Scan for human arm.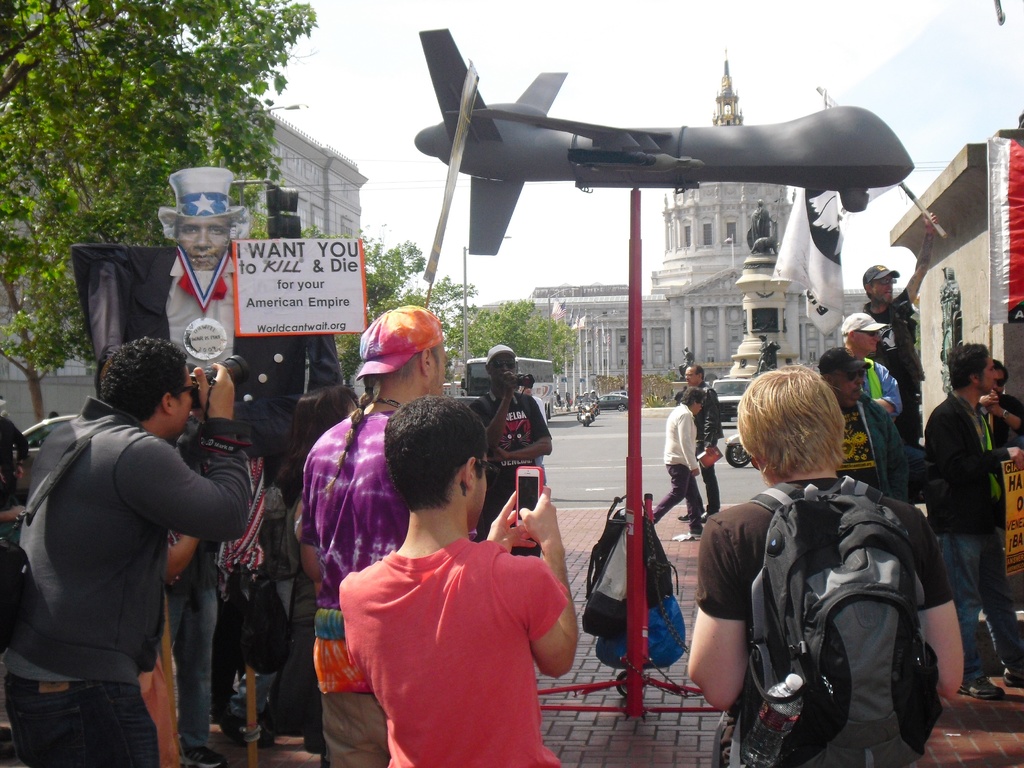
Scan result: box=[501, 484, 605, 679].
